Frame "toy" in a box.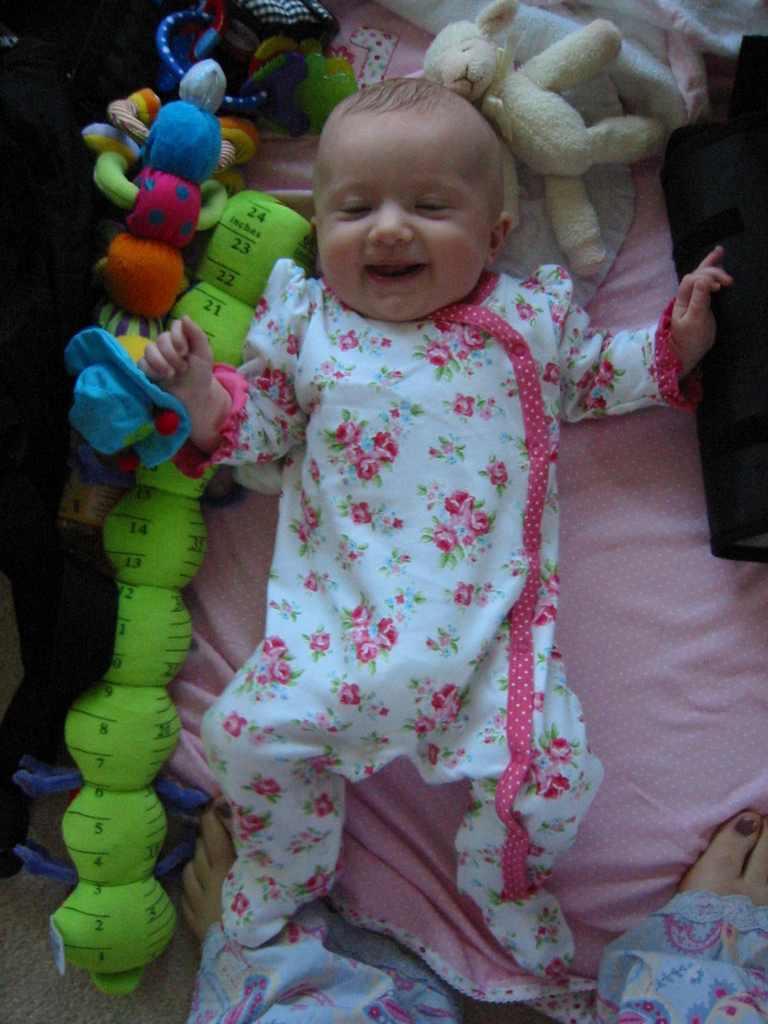
detection(77, 54, 244, 332).
